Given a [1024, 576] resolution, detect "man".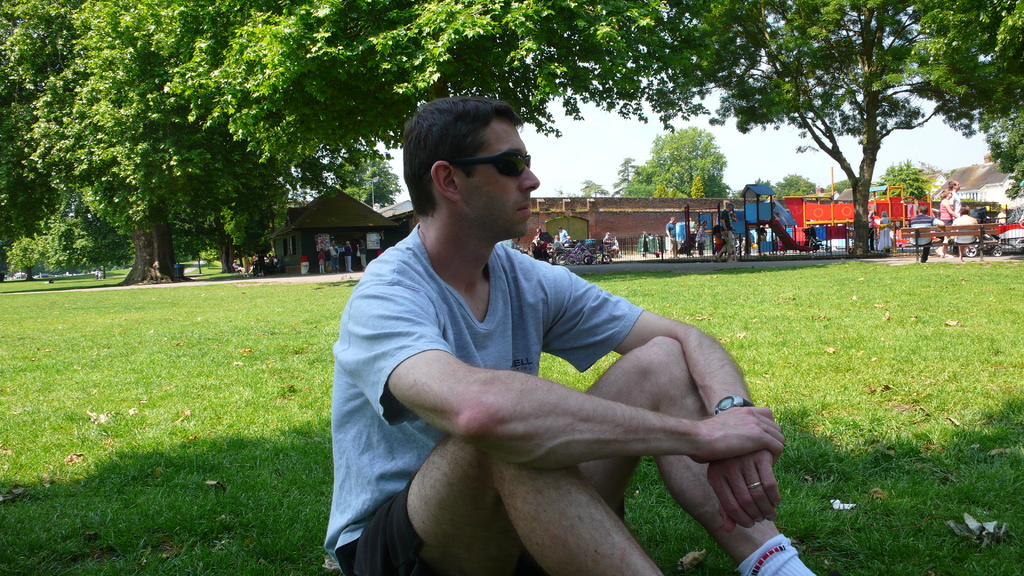
l=339, t=129, r=769, b=572.
